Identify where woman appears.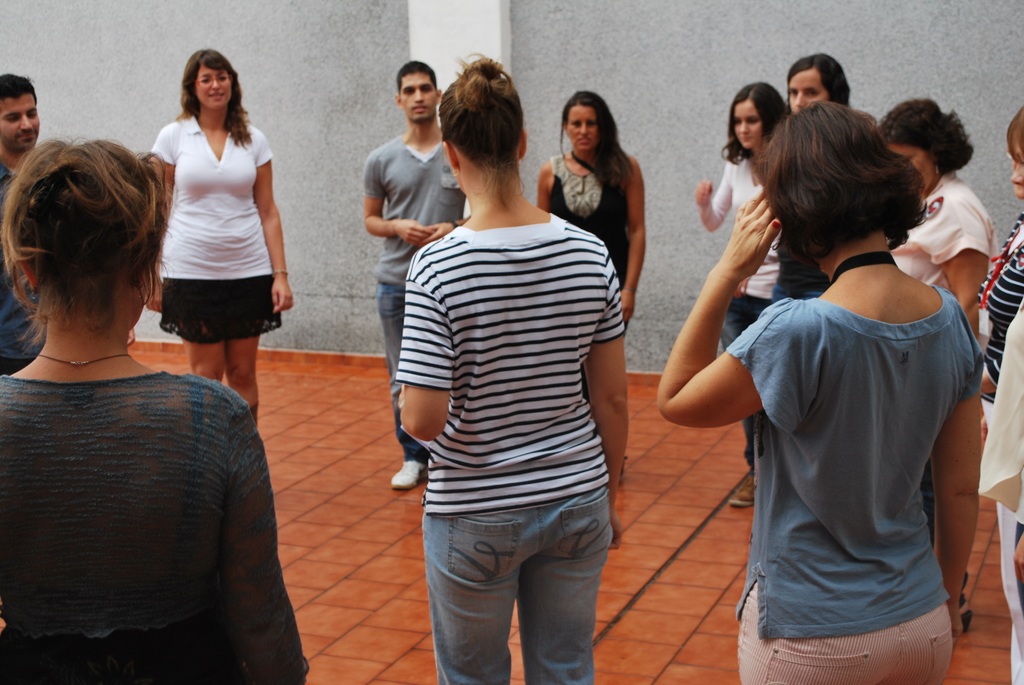
Appears at BBox(0, 140, 307, 684).
